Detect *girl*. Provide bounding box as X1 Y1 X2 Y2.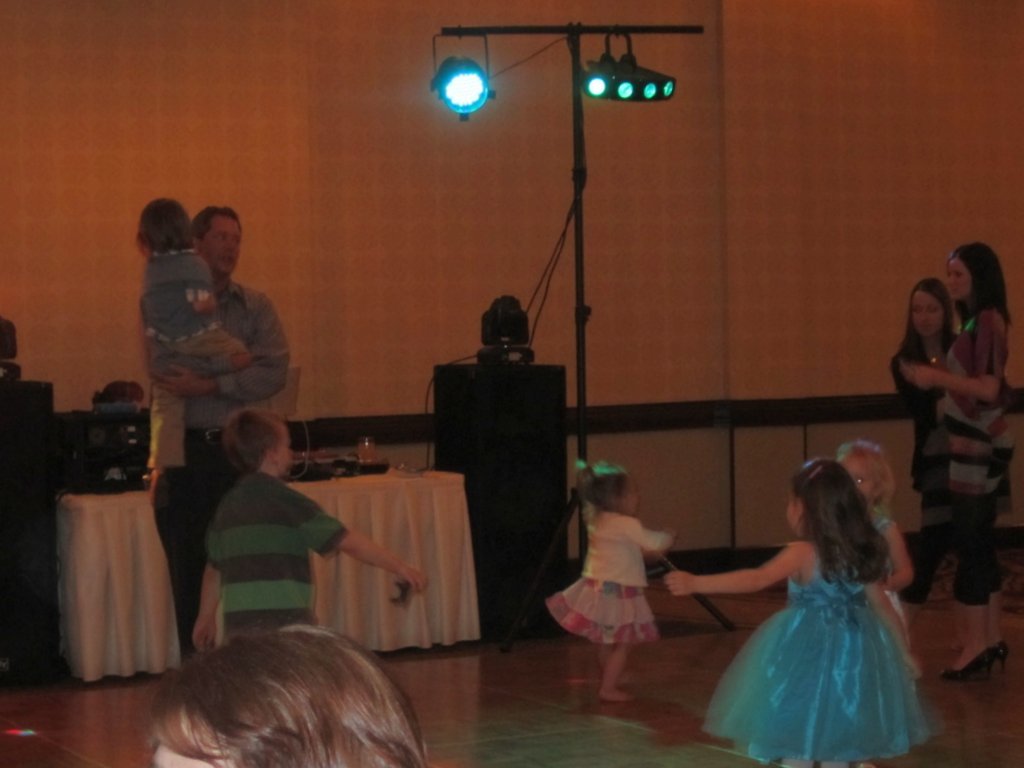
134 194 255 496.
